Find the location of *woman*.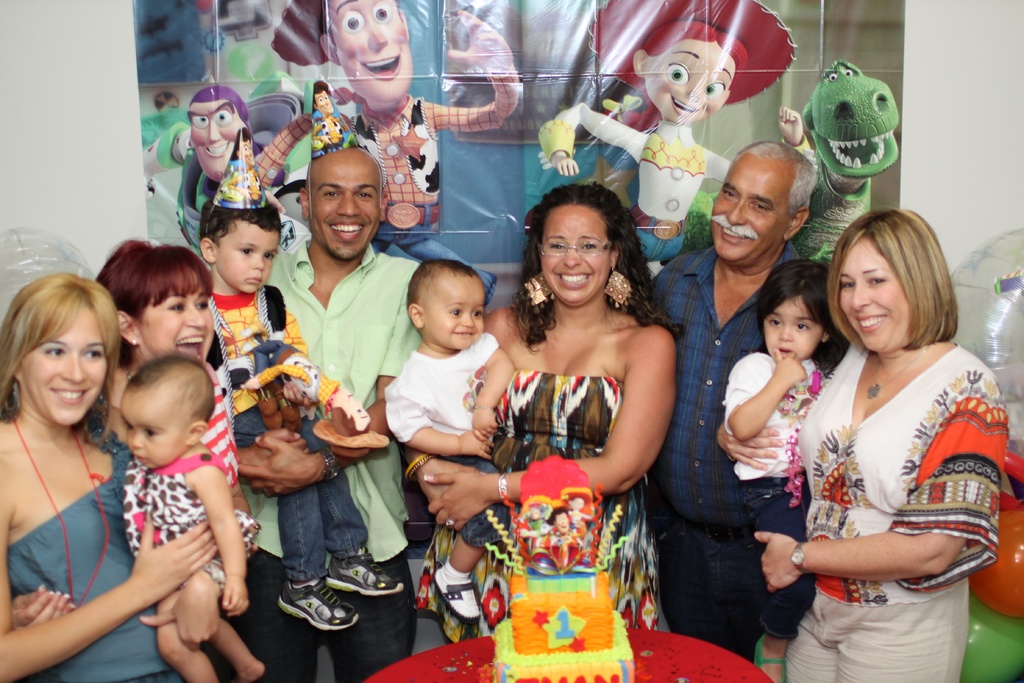
Location: 0 273 220 682.
